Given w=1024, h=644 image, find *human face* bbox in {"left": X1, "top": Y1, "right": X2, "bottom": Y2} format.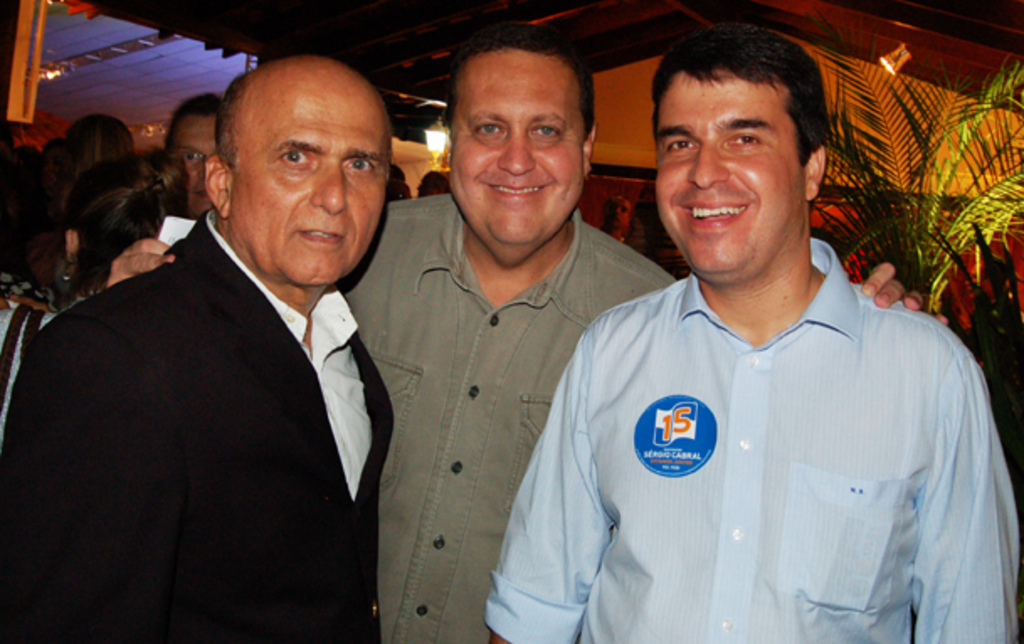
{"left": 661, "top": 67, "right": 800, "bottom": 279}.
